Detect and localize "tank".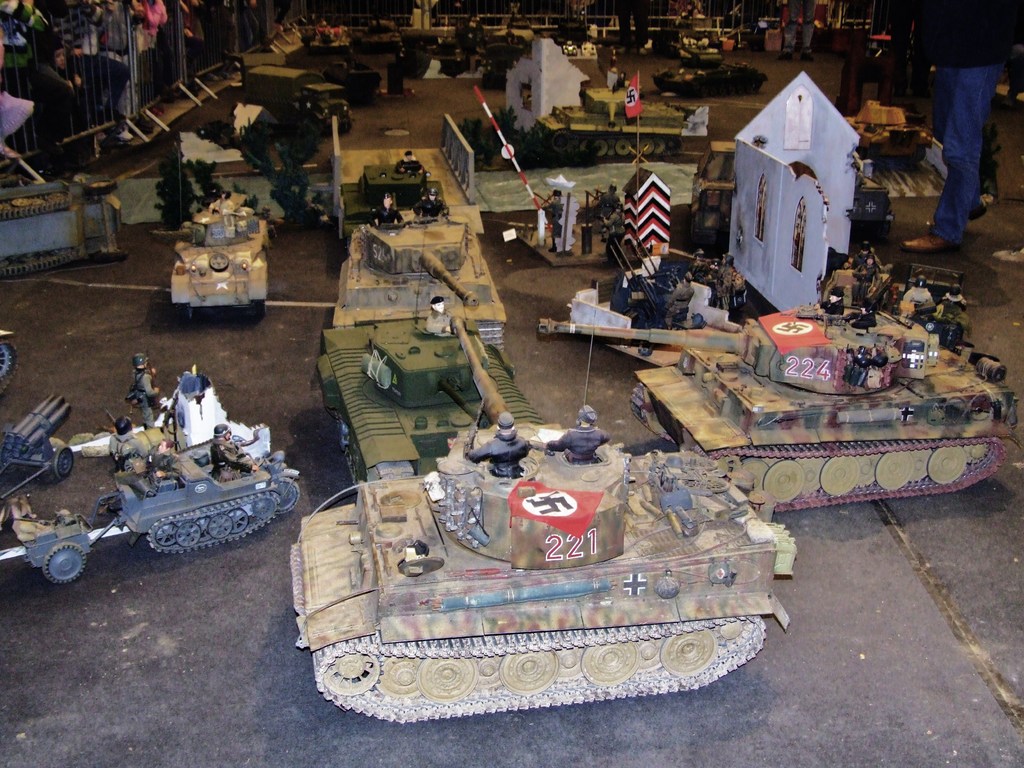
Localized at 328/213/508/328.
